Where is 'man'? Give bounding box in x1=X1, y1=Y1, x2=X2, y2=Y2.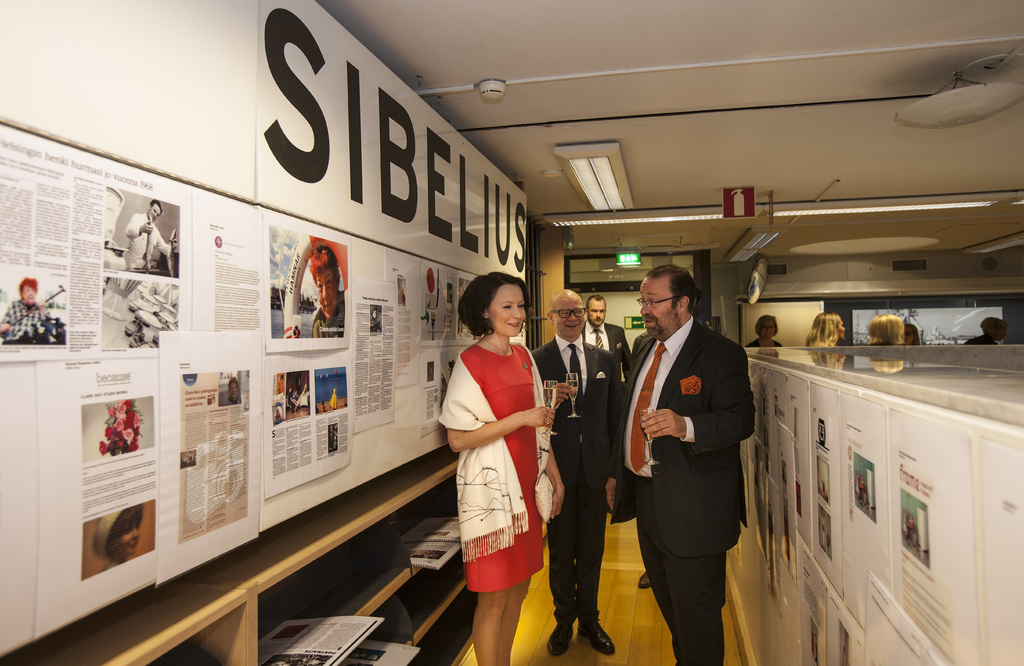
x1=584, y1=287, x2=636, y2=507.
